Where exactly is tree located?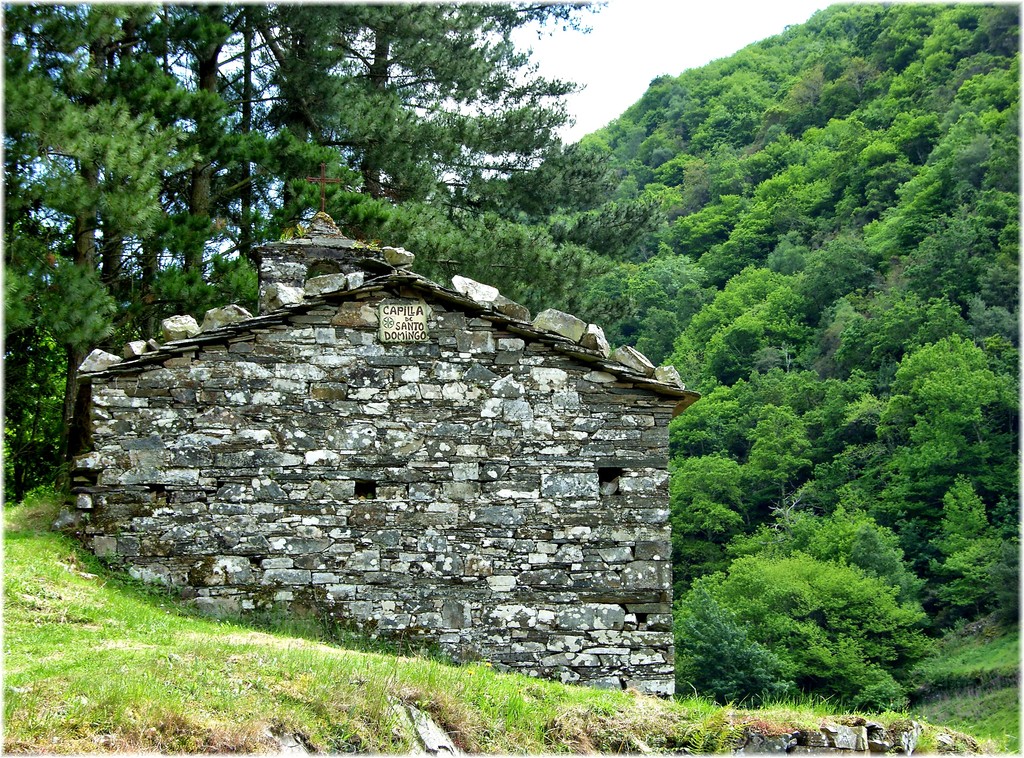
Its bounding box is [x1=0, y1=0, x2=664, y2=499].
